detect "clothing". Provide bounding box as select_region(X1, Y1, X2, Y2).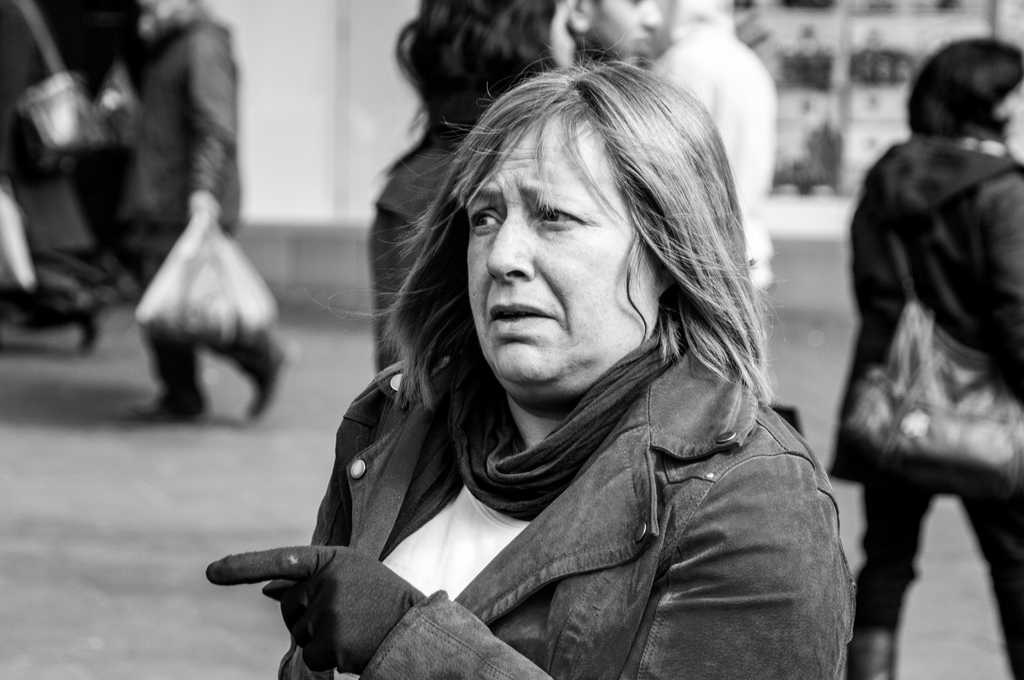
select_region(217, 298, 892, 666).
